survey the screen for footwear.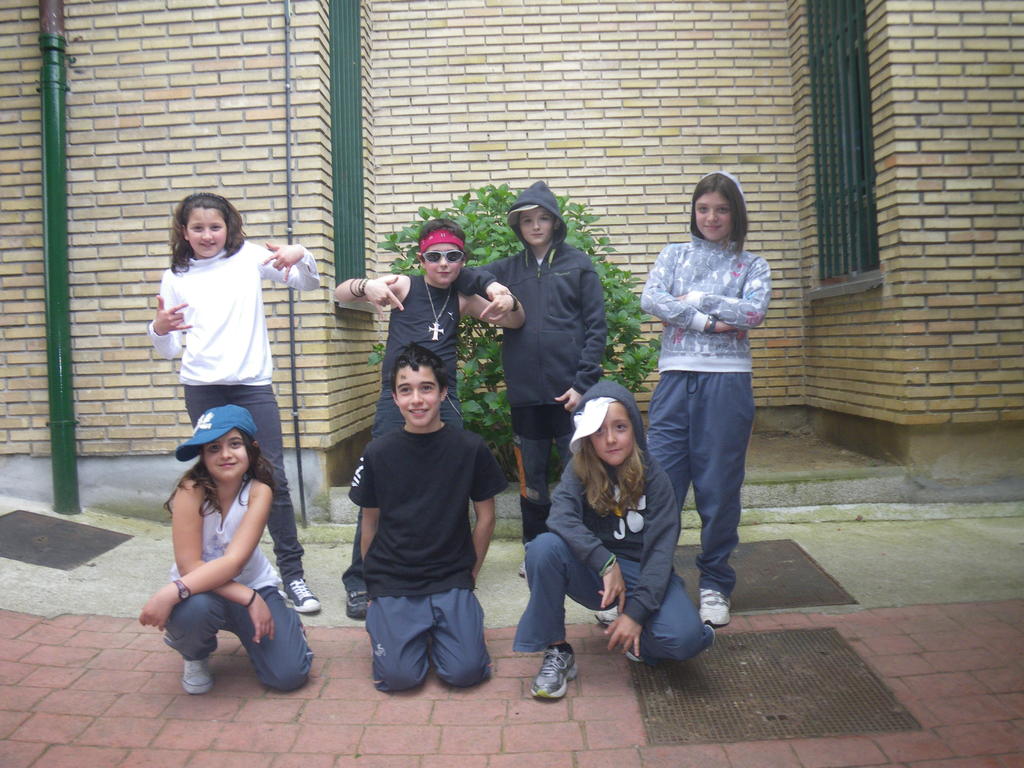
Survey found: {"left": 590, "top": 603, "right": 623, "bottom": 625}.
